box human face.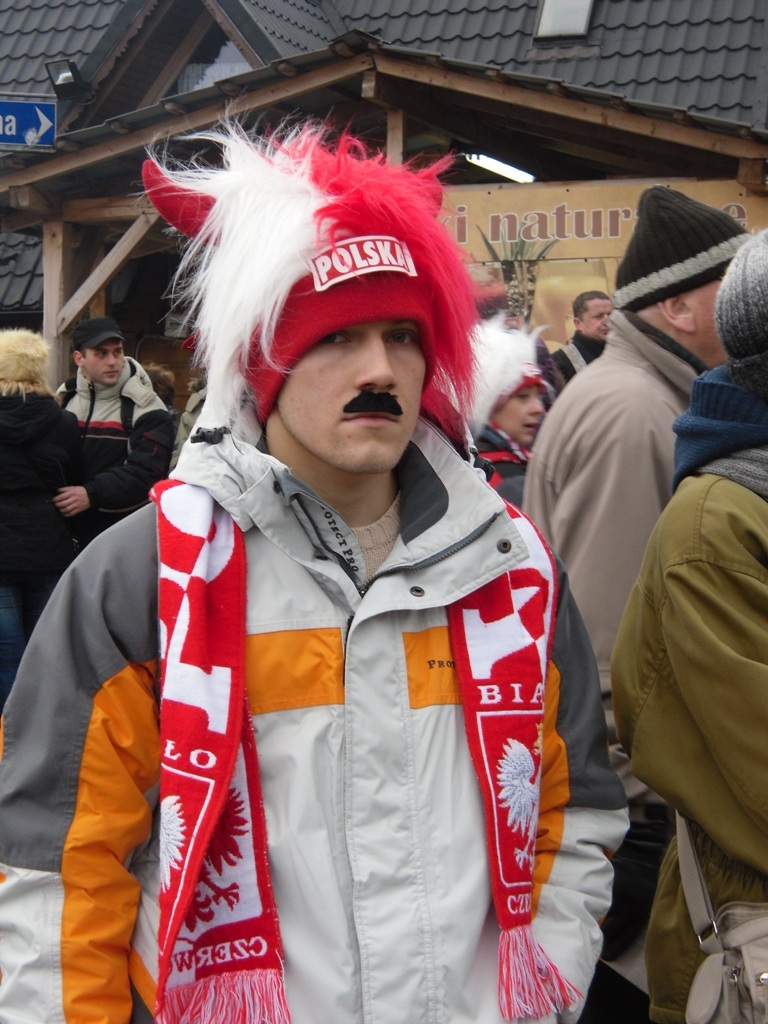
x1=276, y1=320, x2=429, y2=473.
